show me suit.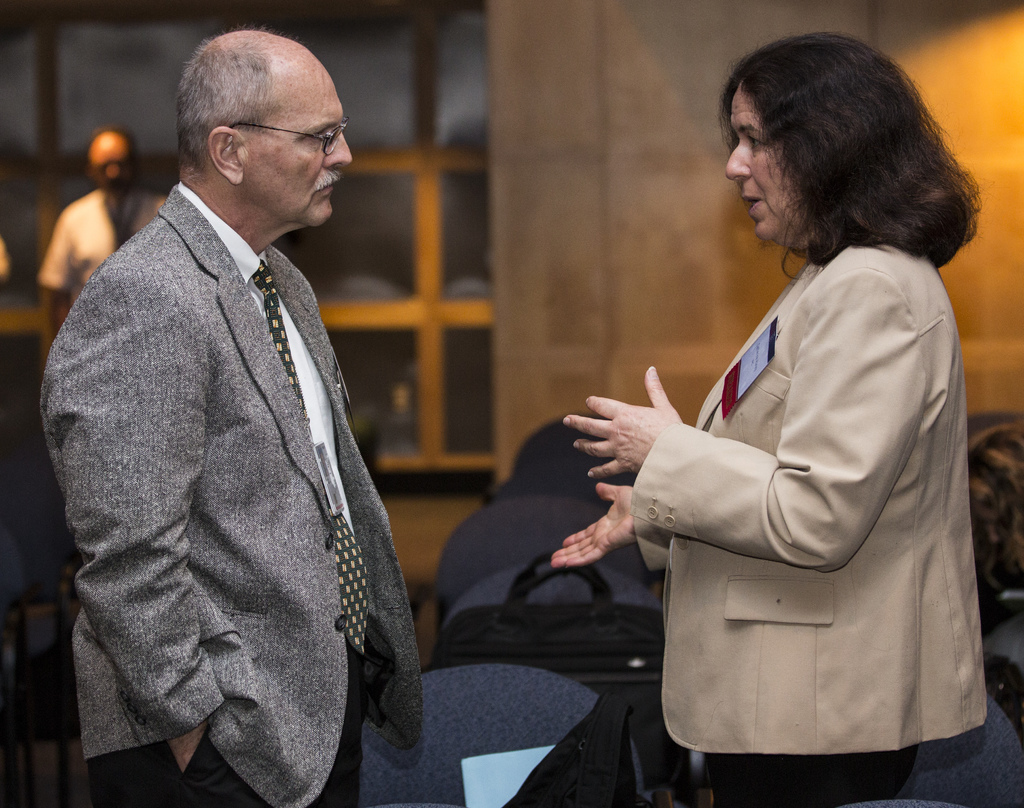
suit is here: 25:81:416:806.
